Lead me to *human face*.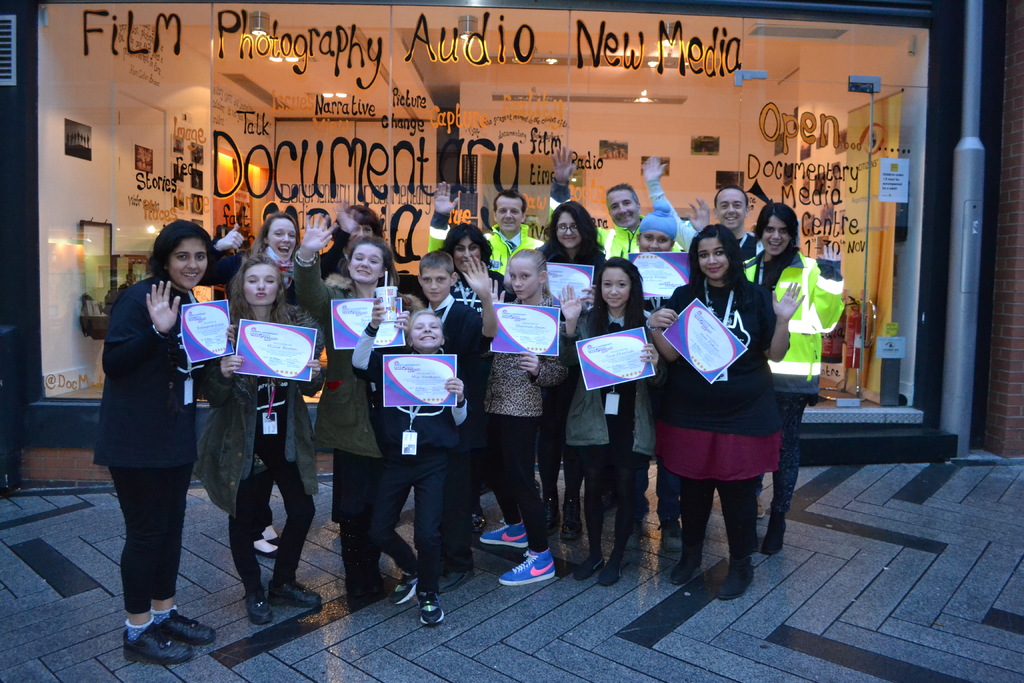
Lead to Rect(420, 265, 449, 296).
